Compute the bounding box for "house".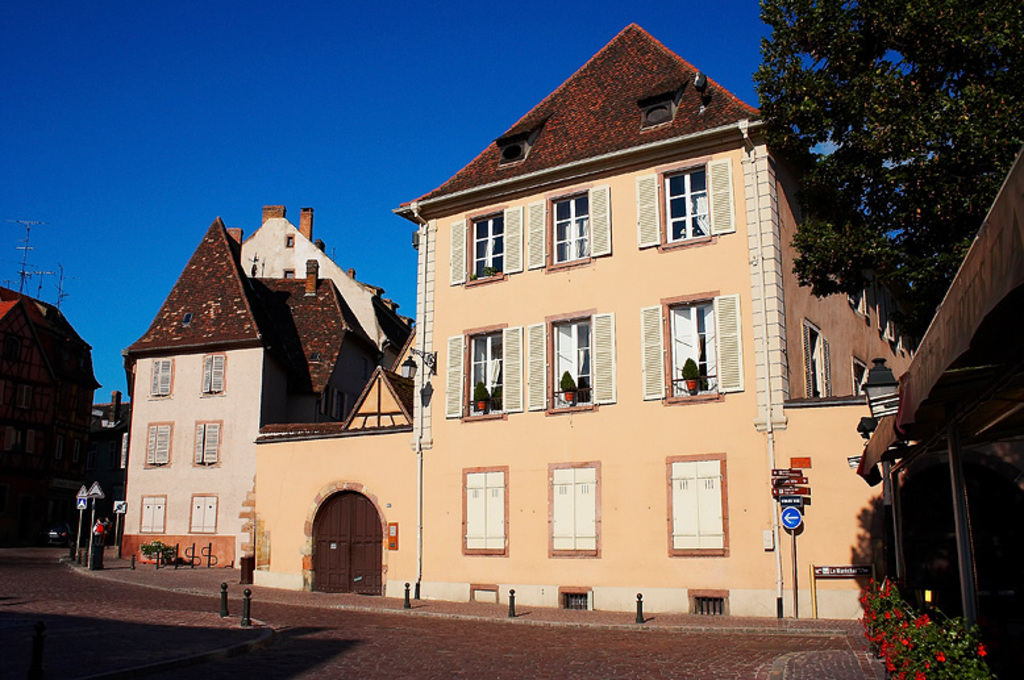
[845,150,1023,679].
